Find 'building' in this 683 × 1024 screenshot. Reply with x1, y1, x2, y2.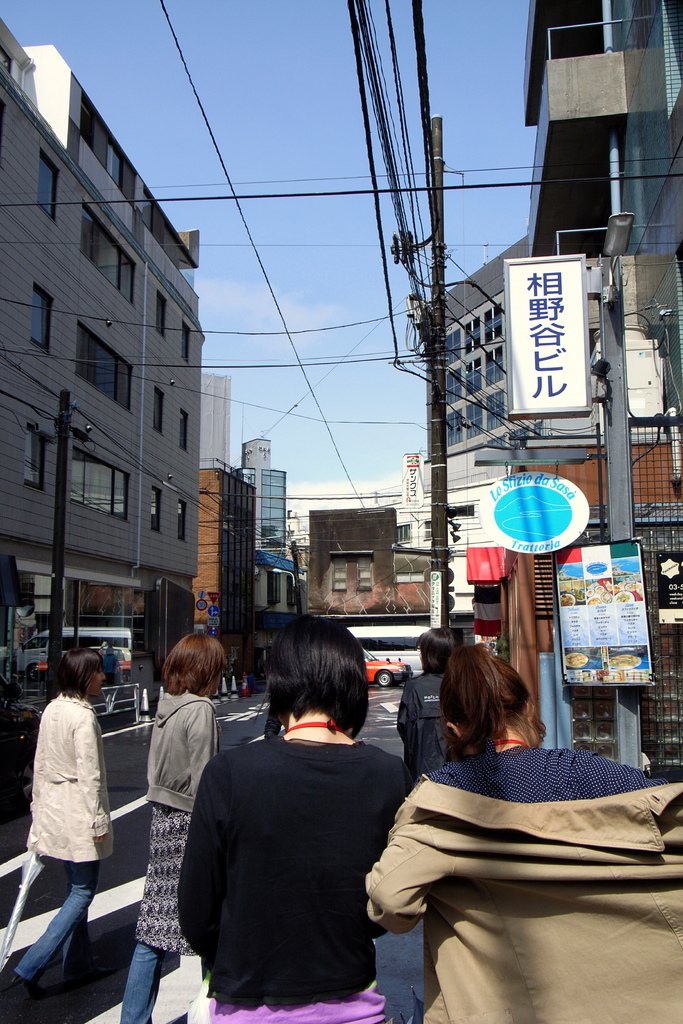
448, 0, 682, 790.
